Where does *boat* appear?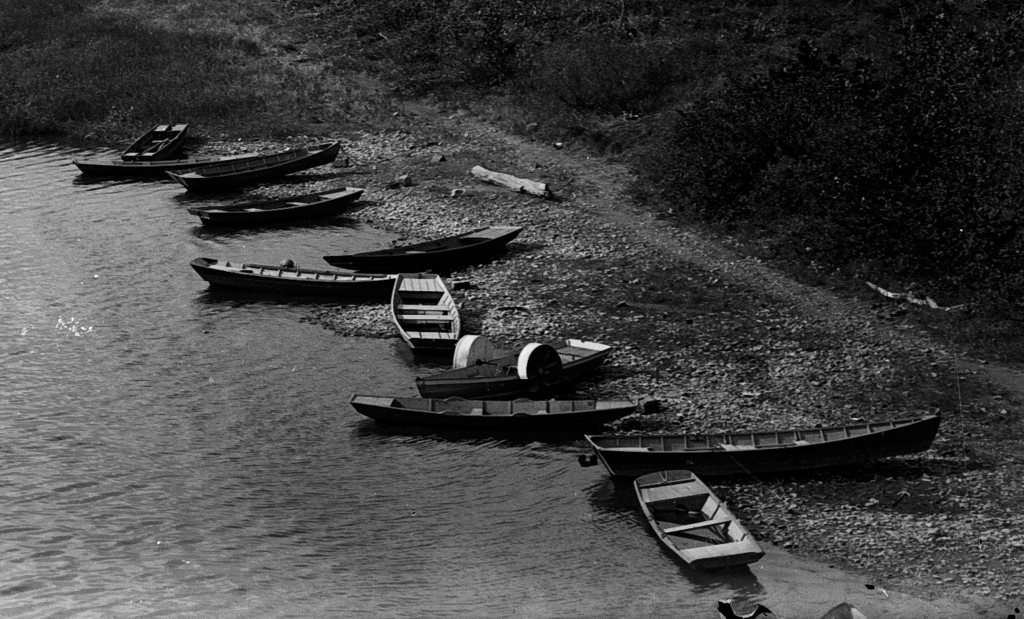
Appears at 417/337/604/398.
